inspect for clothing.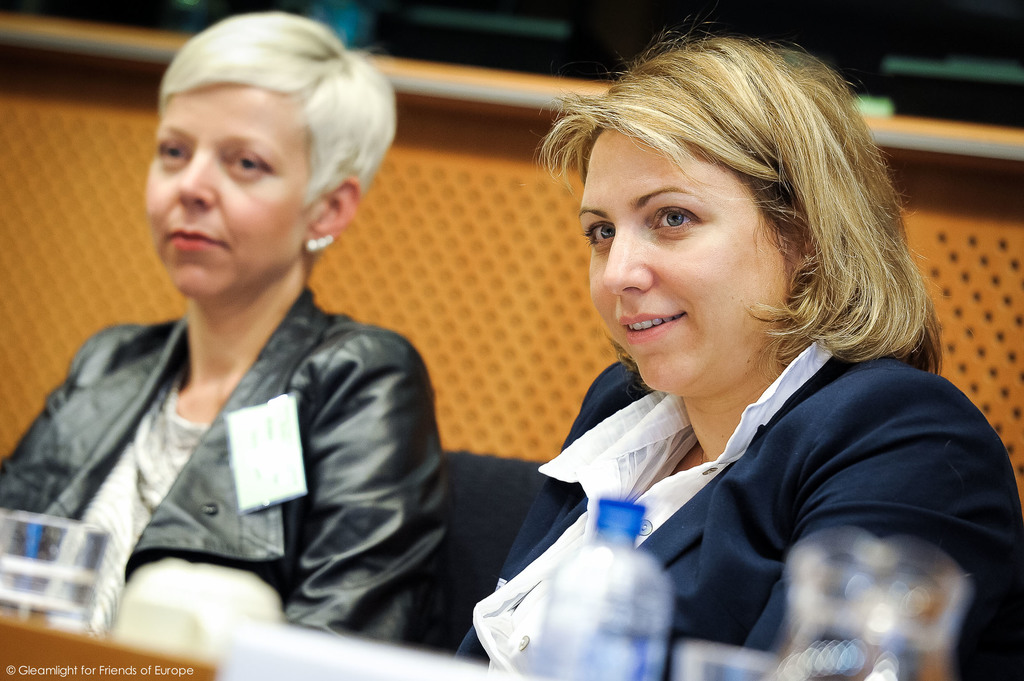
Inspection: 0,275,456,652.
